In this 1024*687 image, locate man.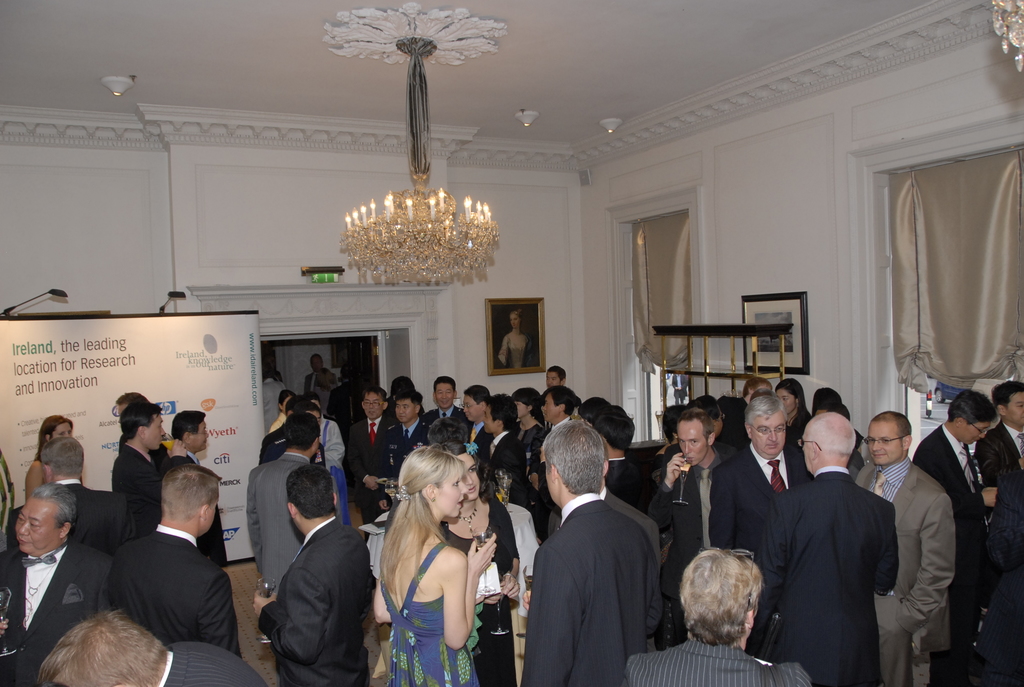
Bounding box: rect(250, 462, 367, 686).
